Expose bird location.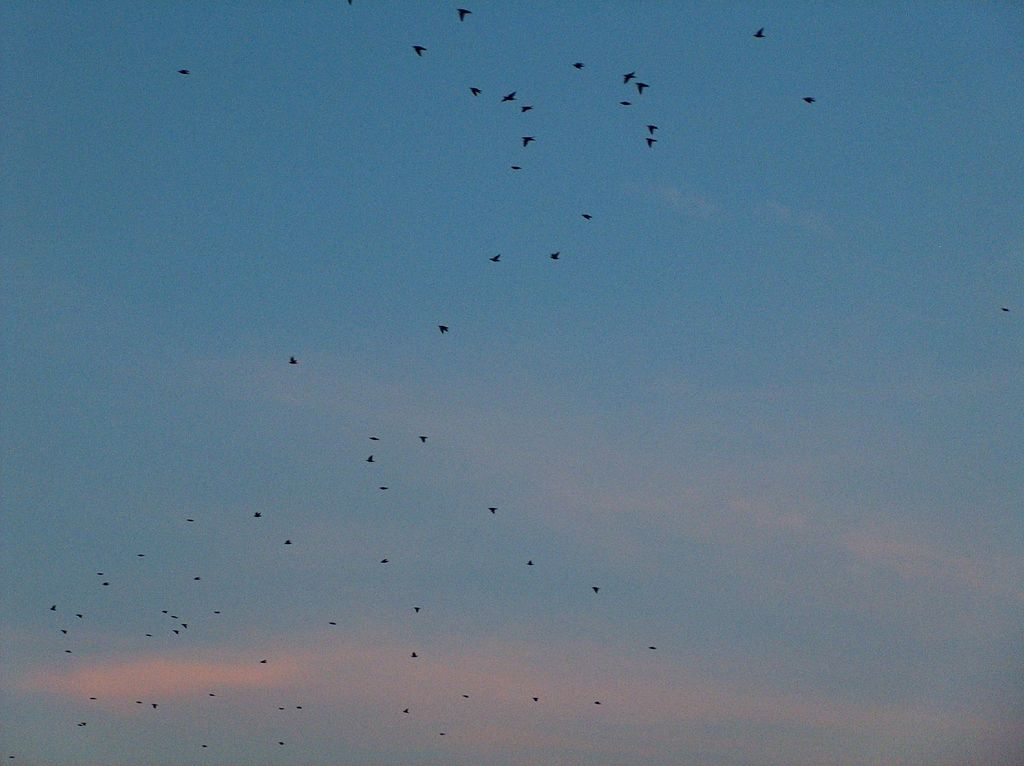
Exposed at x1=286, y1=352, x2=299, y2=364.
